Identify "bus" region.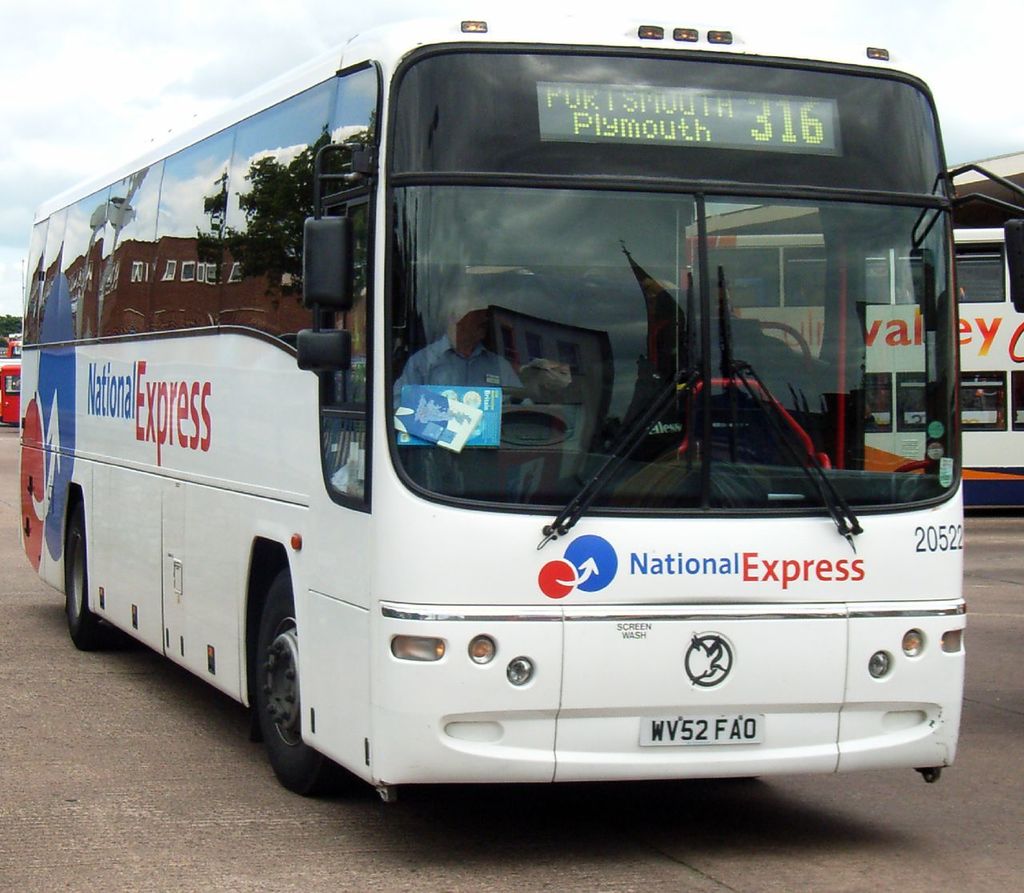
Region: (15,8,1023,815).
